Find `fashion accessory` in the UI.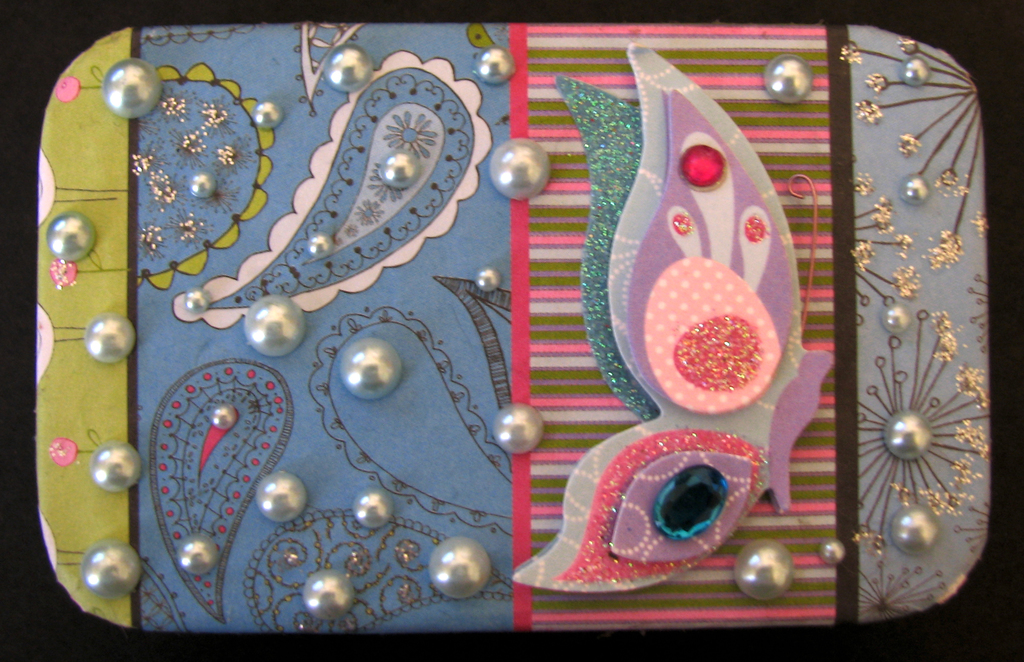
UI element at 91, 441, 138, 496.
